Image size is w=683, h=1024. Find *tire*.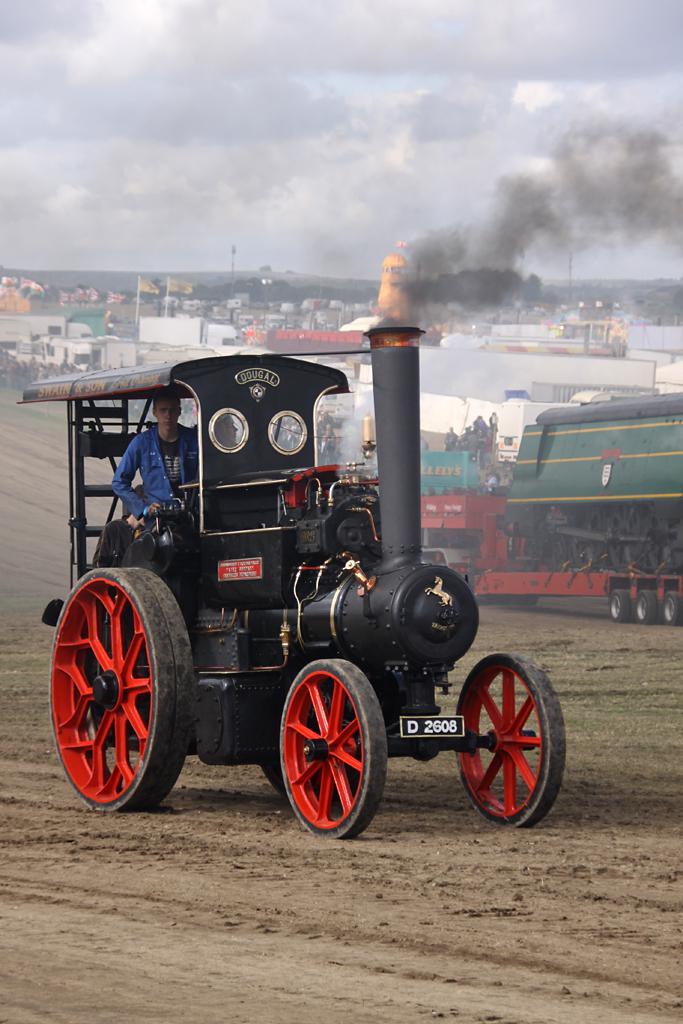
Rect(634, 595, 657, 624).
